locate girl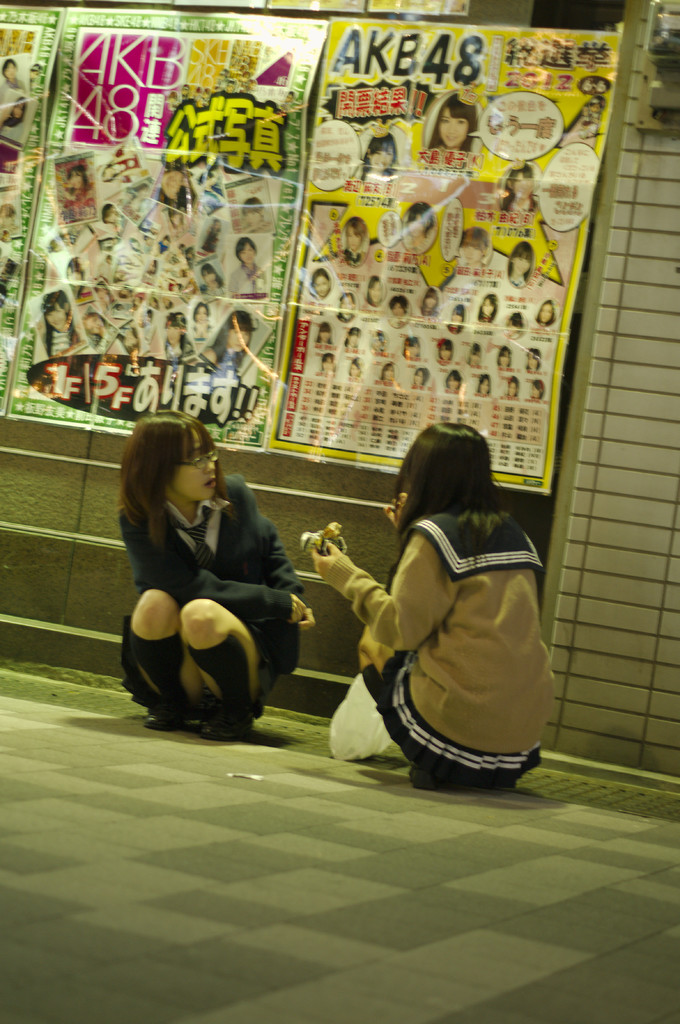
[114,409,318,735]
